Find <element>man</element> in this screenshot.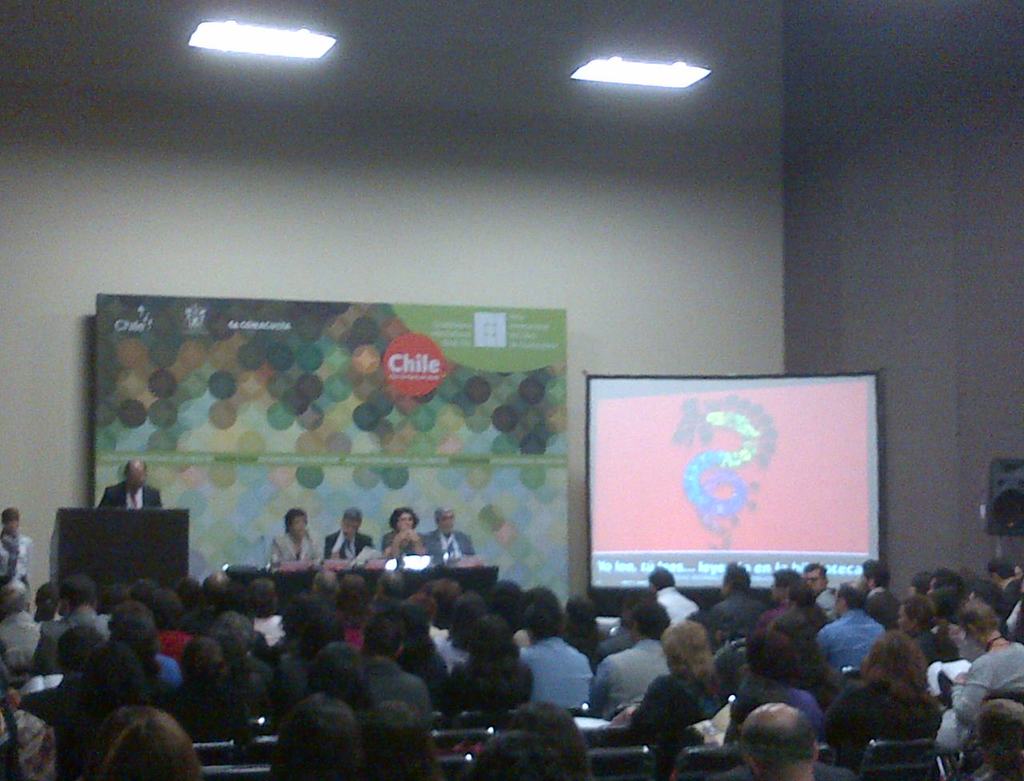
The bounding box for <element>man</element> is (424, 508, 490, 568).
